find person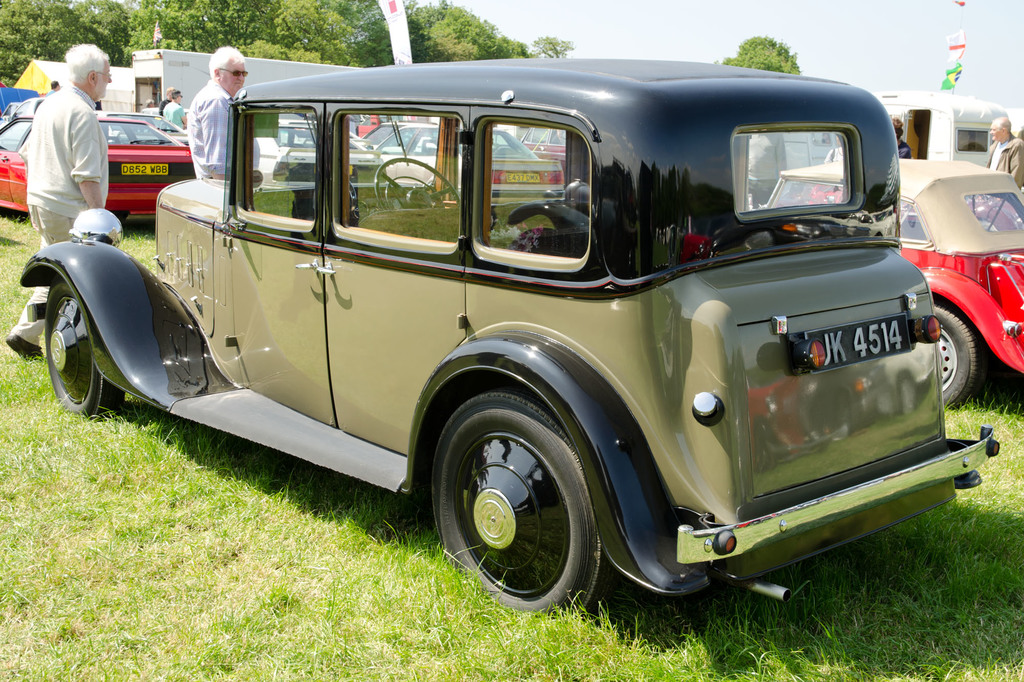
l=145, t=97, r=154, b=107
